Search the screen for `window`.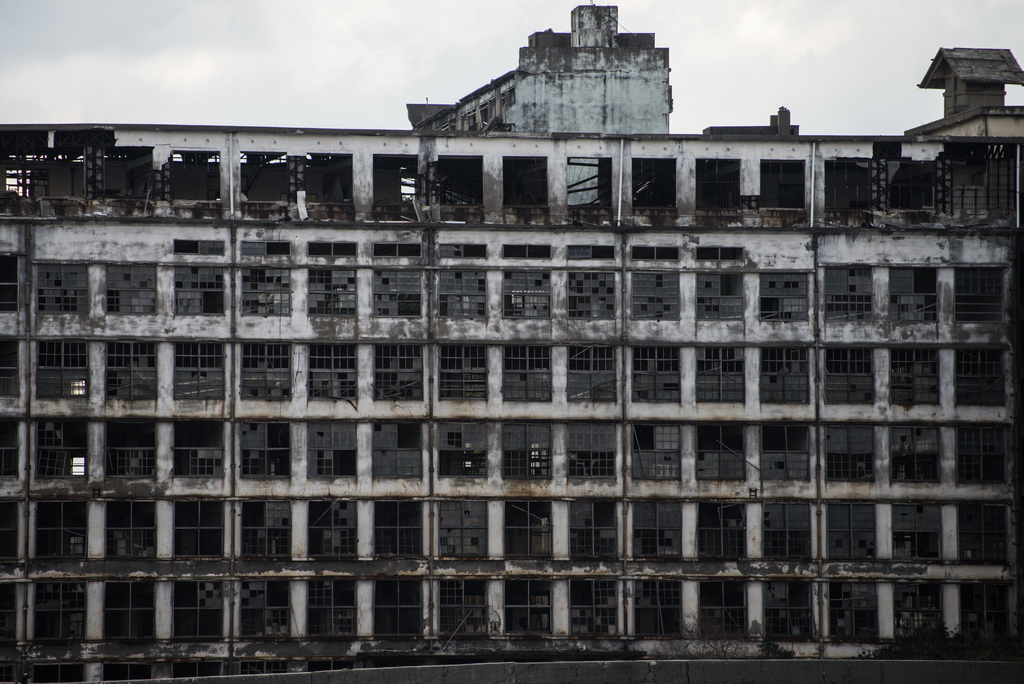
Found at {"x1": 952, "y1": 346, "x2": 1007, "y2": 403}.
